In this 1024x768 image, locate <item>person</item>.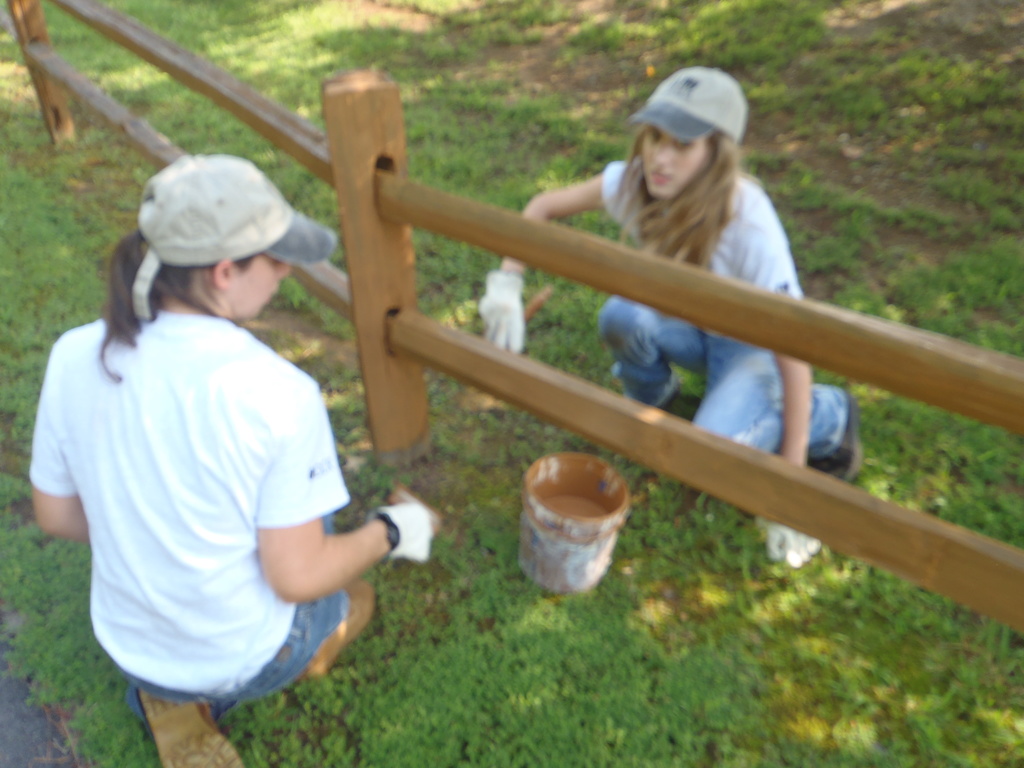
Bounding box: <box>43,138,379,739</box>.
